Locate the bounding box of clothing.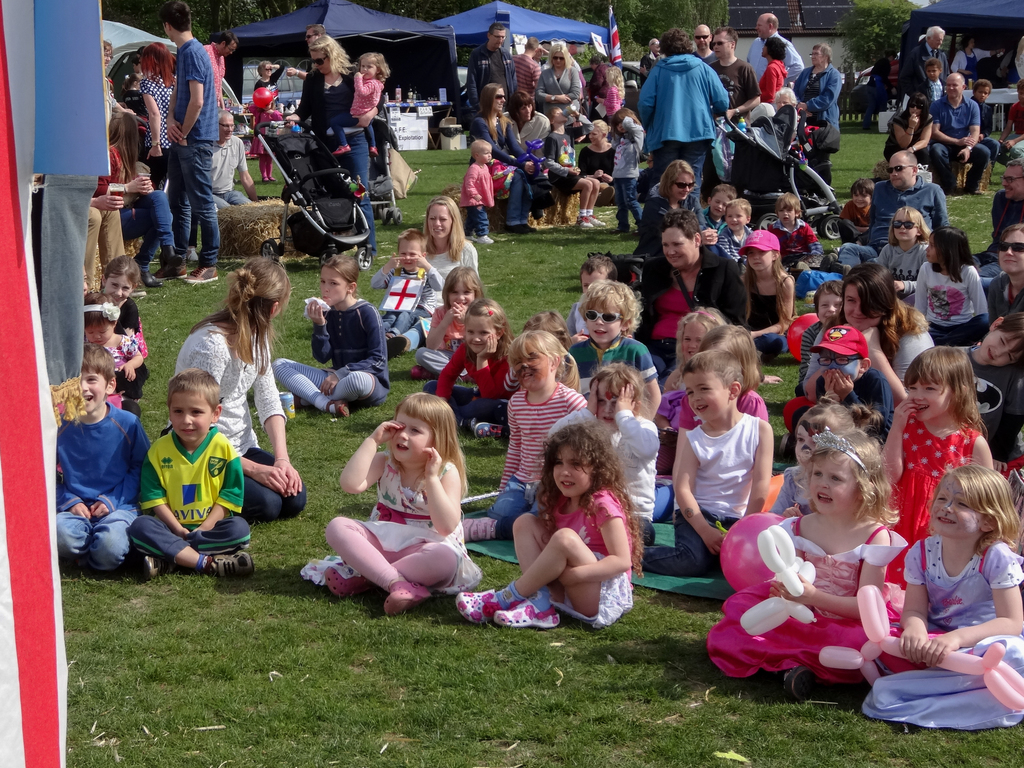
Bounding box: {"x1": 591, "y1": 60, "x2": 612, "y2": 128}.
